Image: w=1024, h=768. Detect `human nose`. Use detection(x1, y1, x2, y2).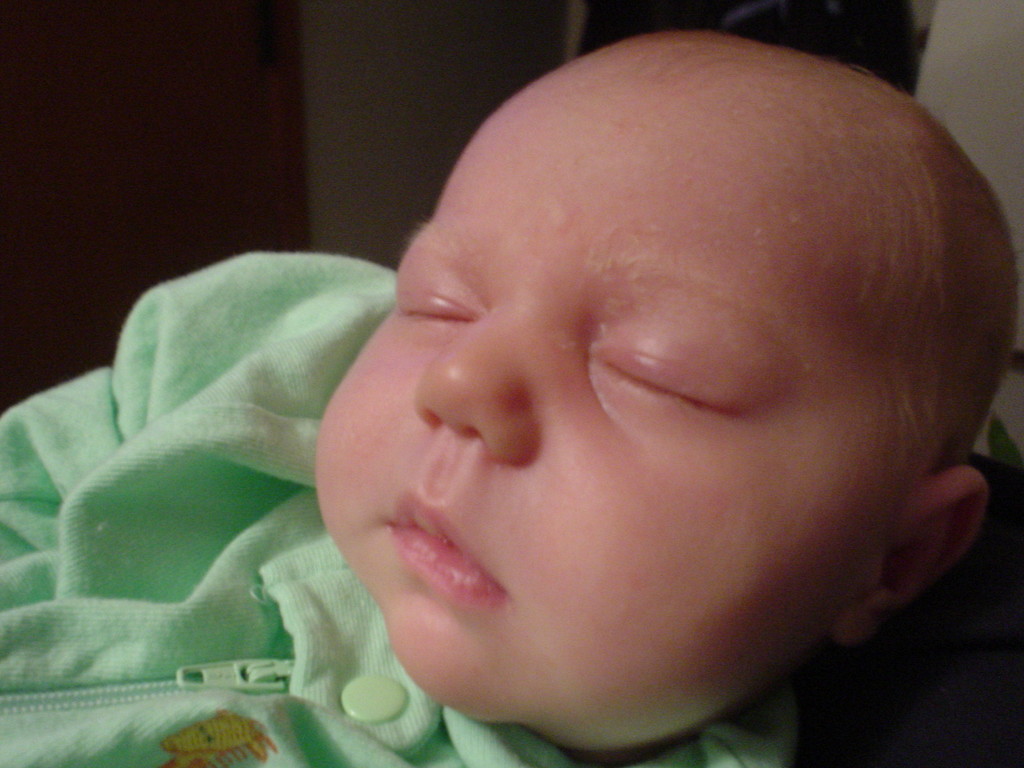
detection(415, 278, 559, 470).
